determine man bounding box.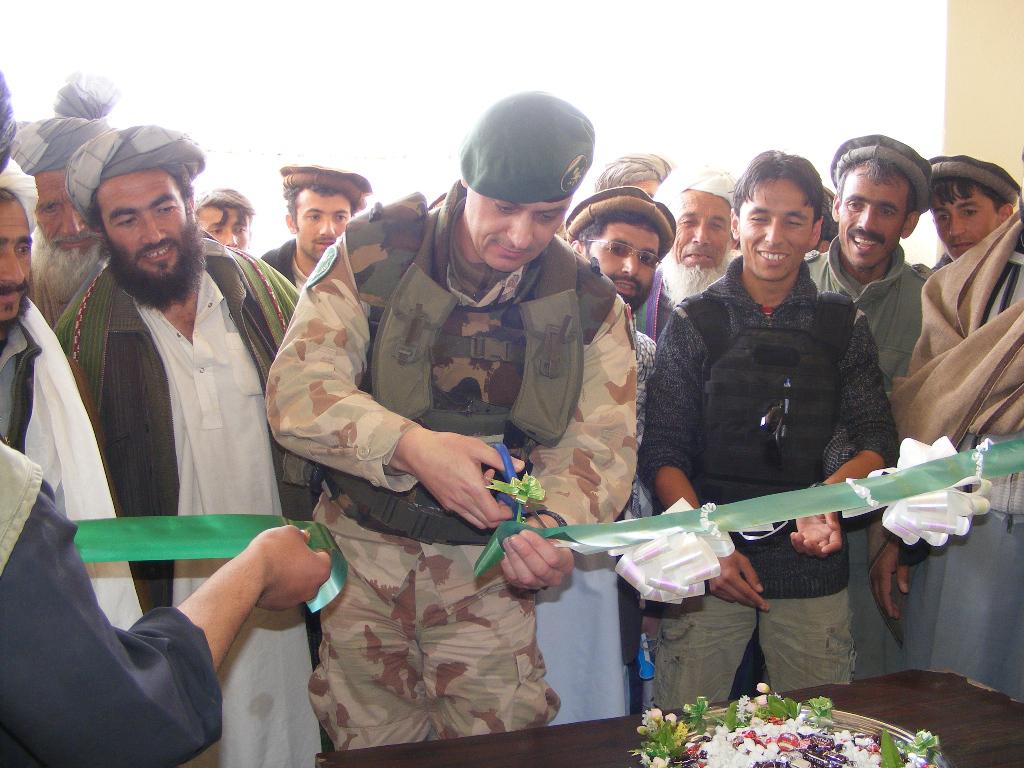
Determined: 592 152 666 199.
